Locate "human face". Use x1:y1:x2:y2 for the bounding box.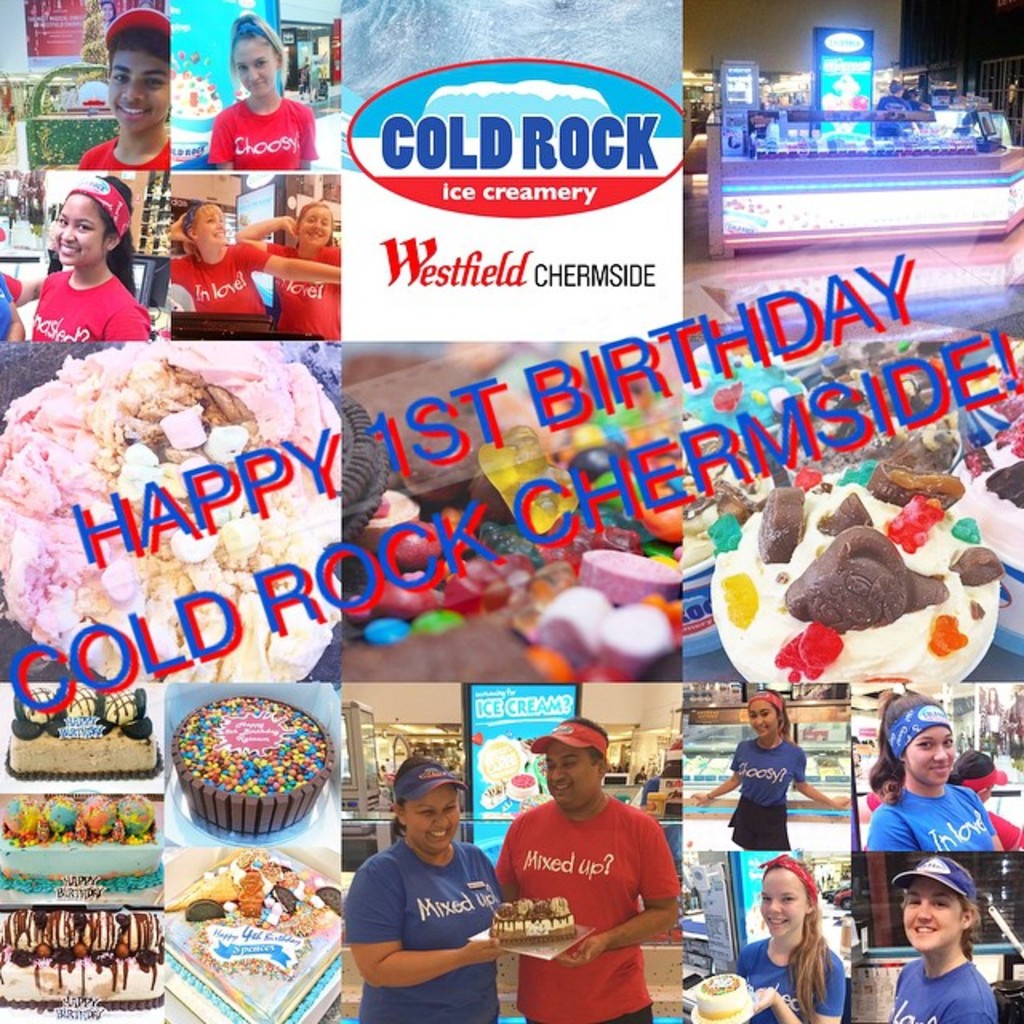
762:874:806:938.
